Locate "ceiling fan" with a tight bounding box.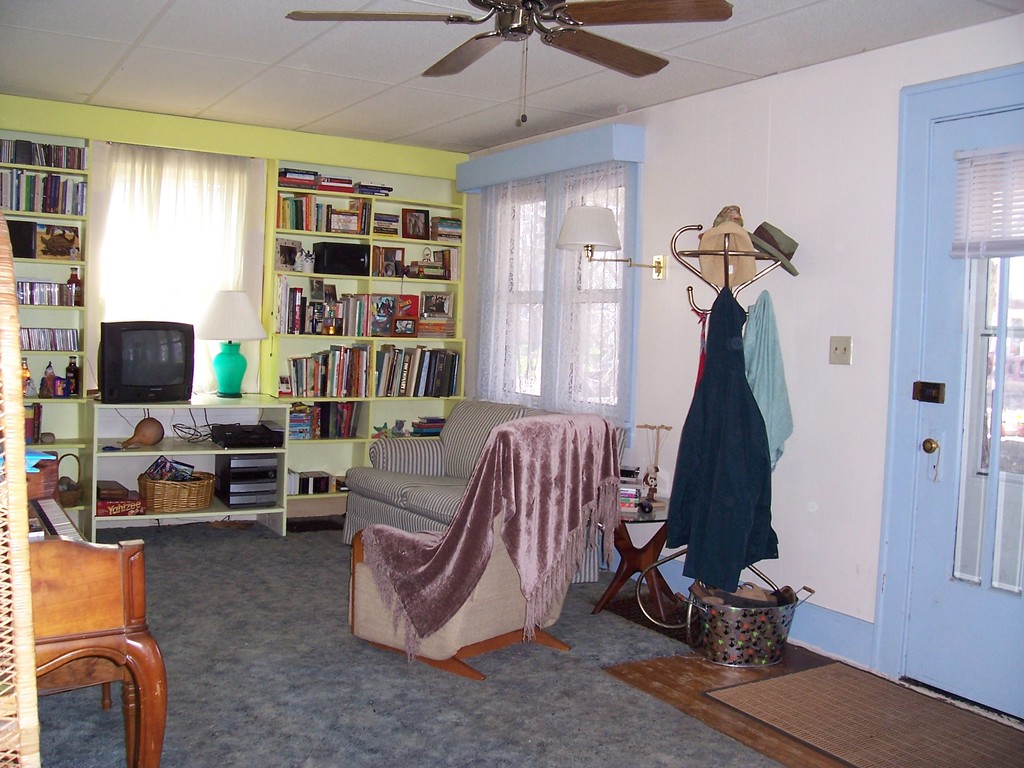
x1=280 y1=0 x2=733 y2=124.
